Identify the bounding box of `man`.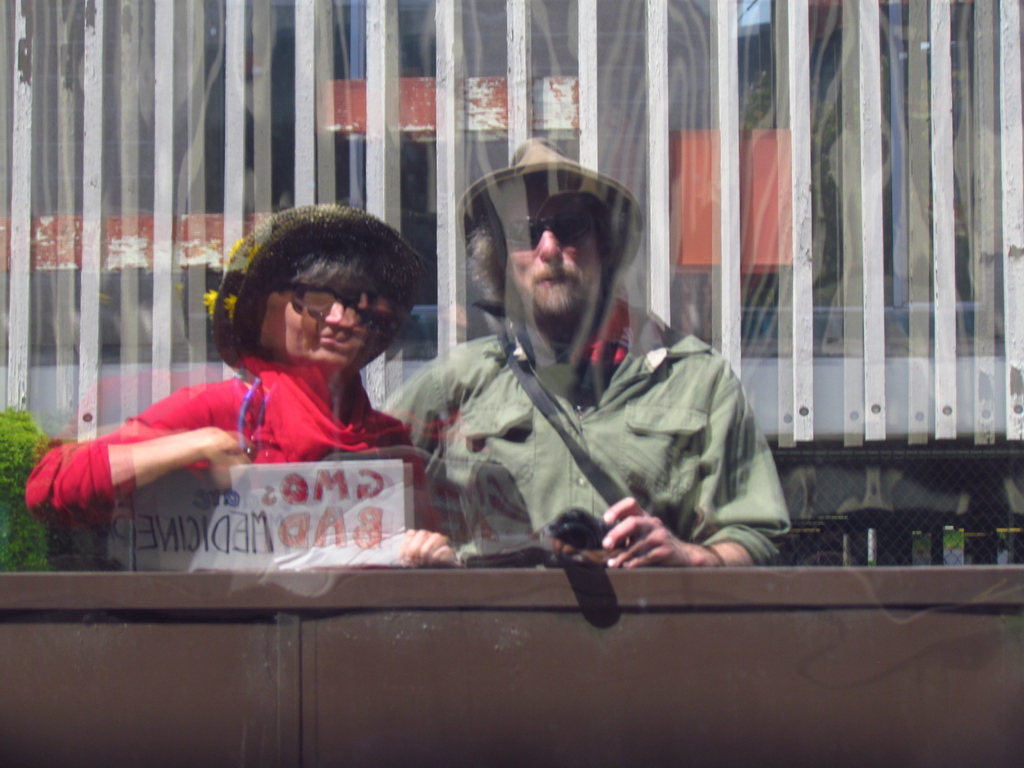
bbox=[404, 164, 796, 596].
